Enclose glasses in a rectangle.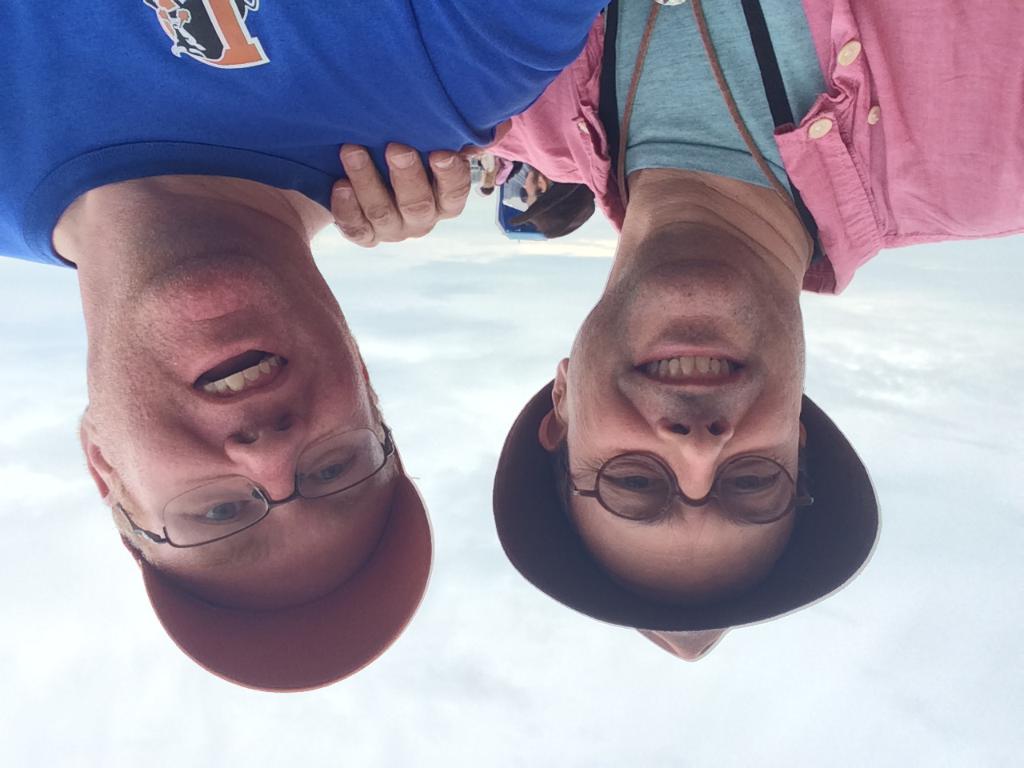
left=570, top=451, right=818, bottom=525.
